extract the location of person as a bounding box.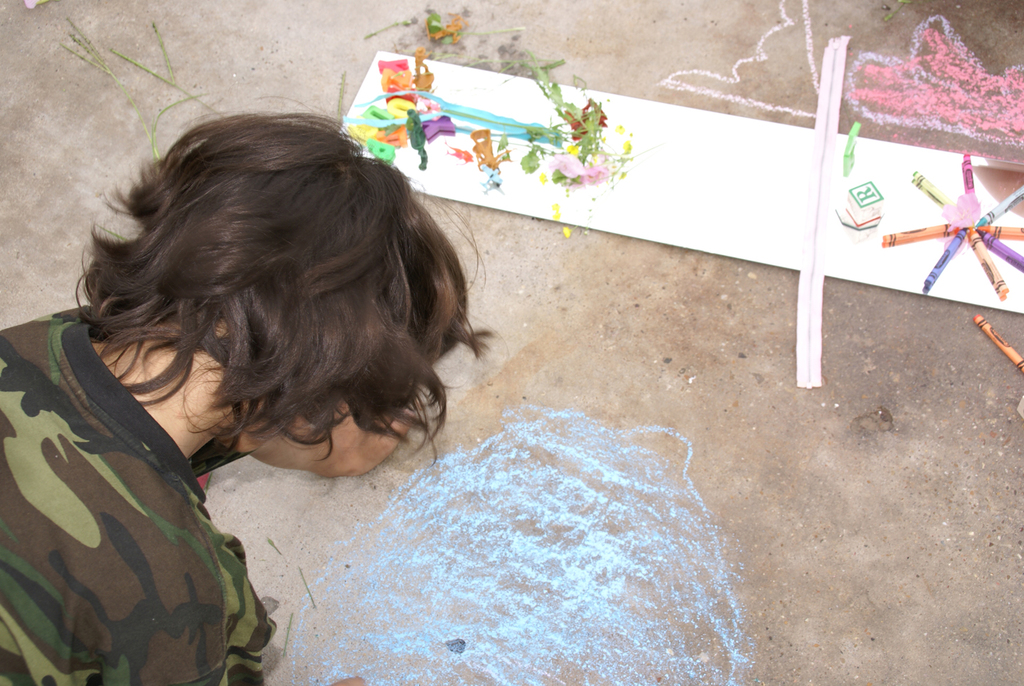
<region>40, 51, 506, 612</region>.
